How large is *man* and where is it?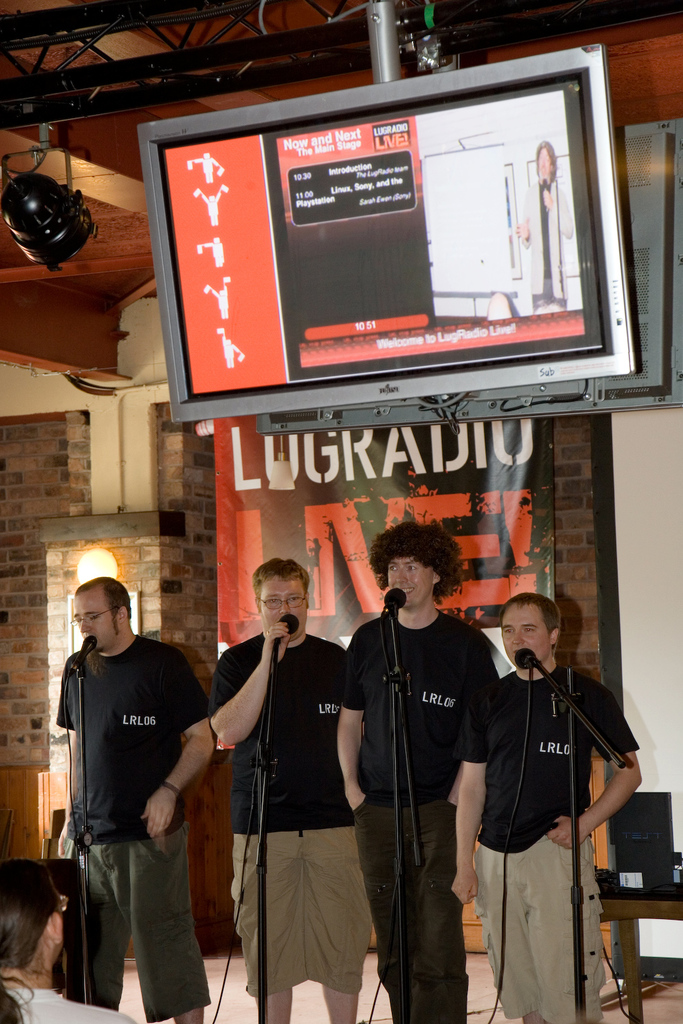
Bounding box: x1=207 y1=564 x2=367 y2=1023.
